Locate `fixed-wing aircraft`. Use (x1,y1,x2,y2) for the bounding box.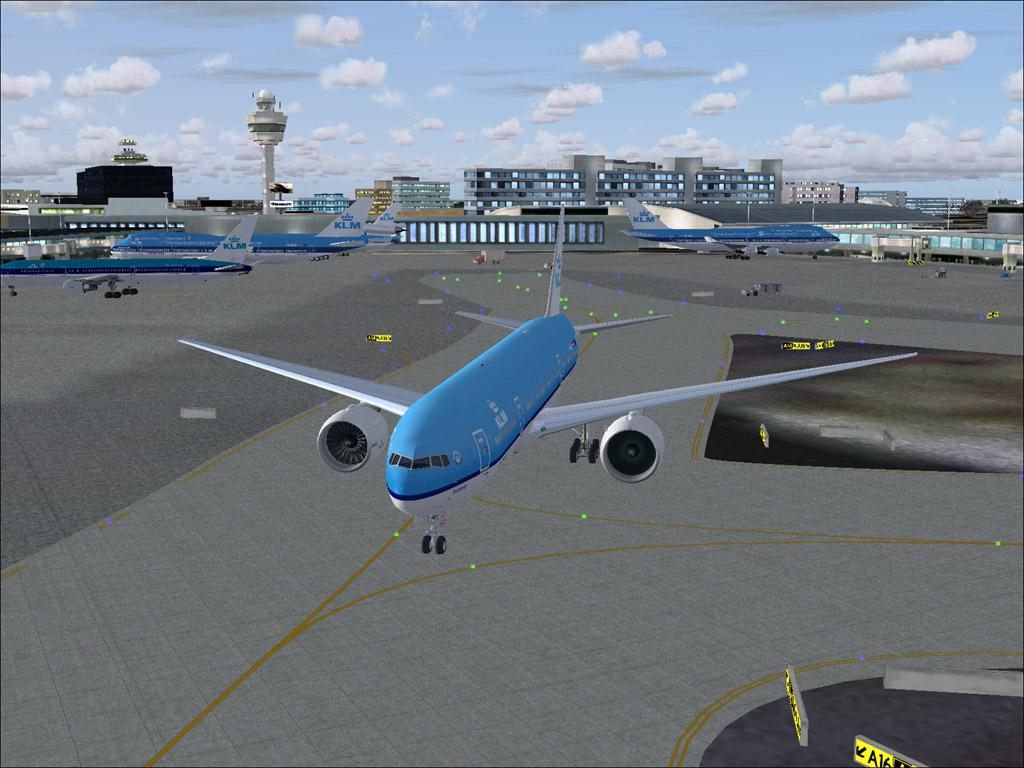
(0,211,261,305).
